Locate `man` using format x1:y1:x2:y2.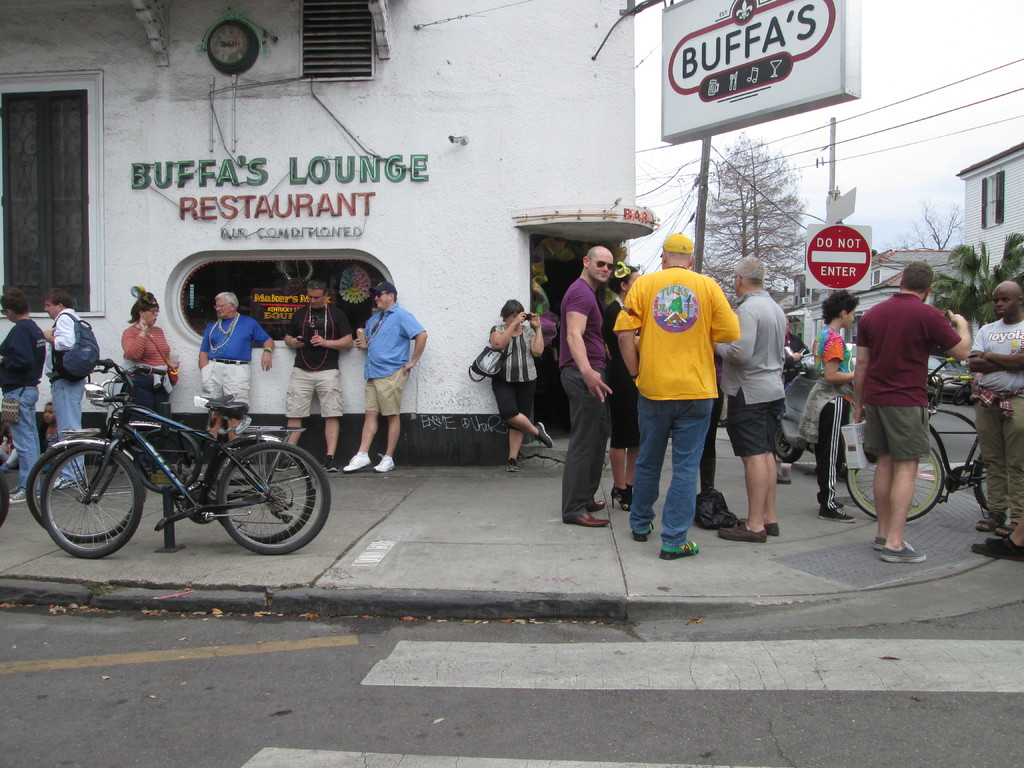
838:260:975:557.
